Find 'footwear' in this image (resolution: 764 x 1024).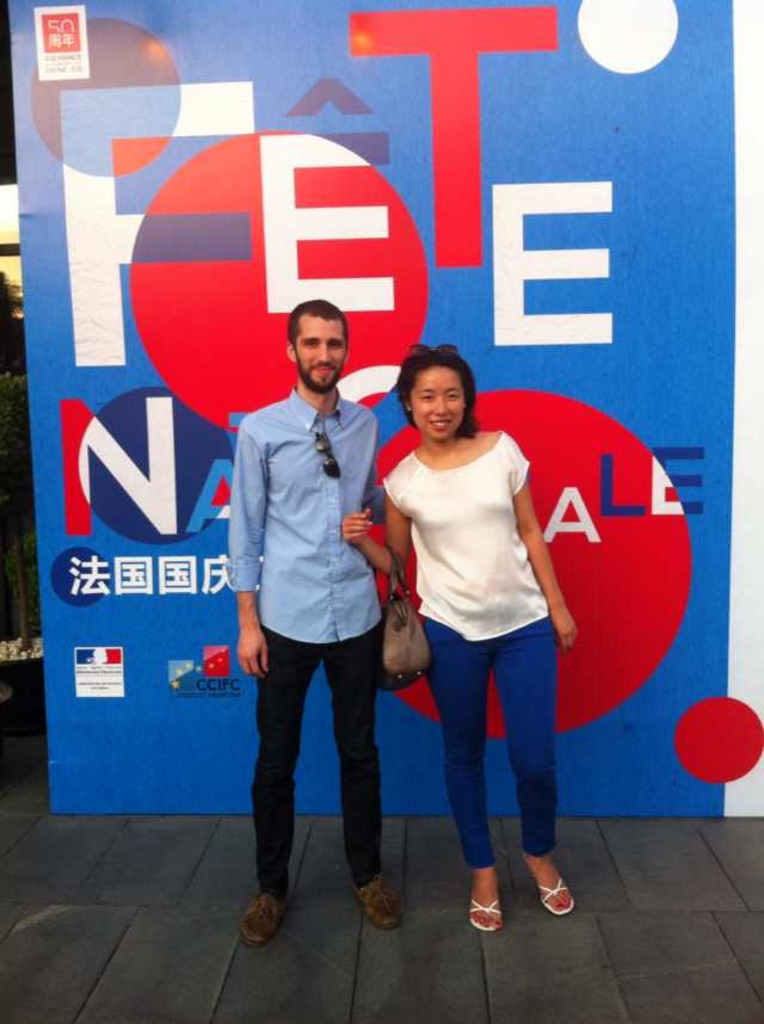
box=[236, 897, 278, 956].
